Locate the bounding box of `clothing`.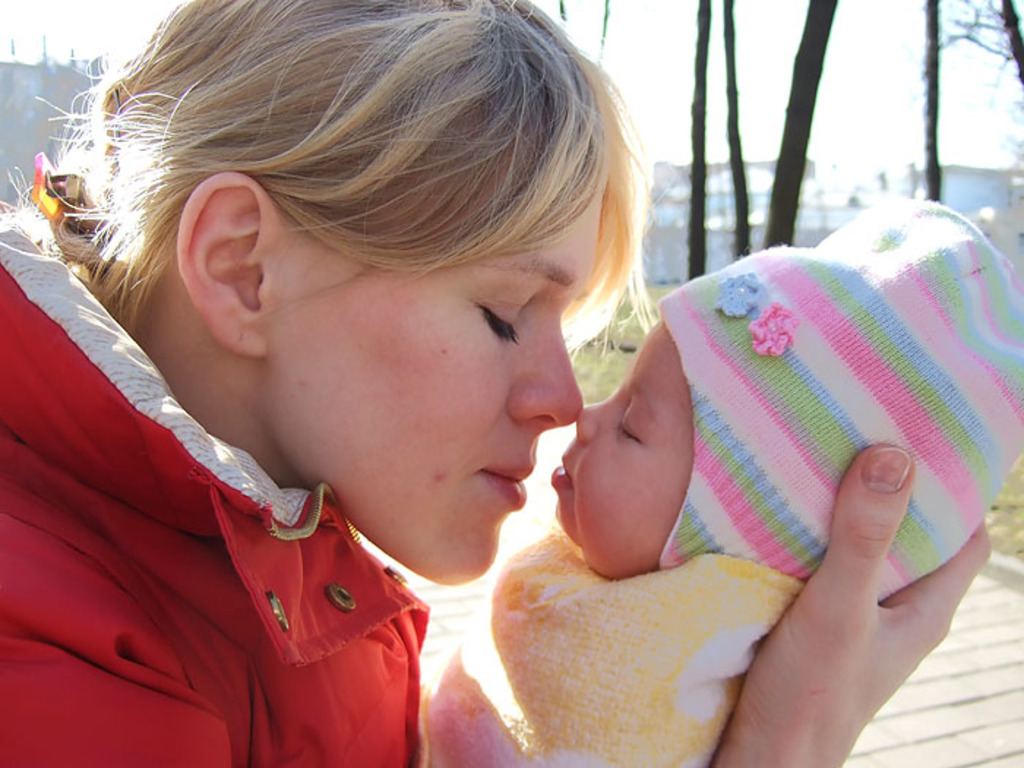
Bounding box: 370/535/843/767.
